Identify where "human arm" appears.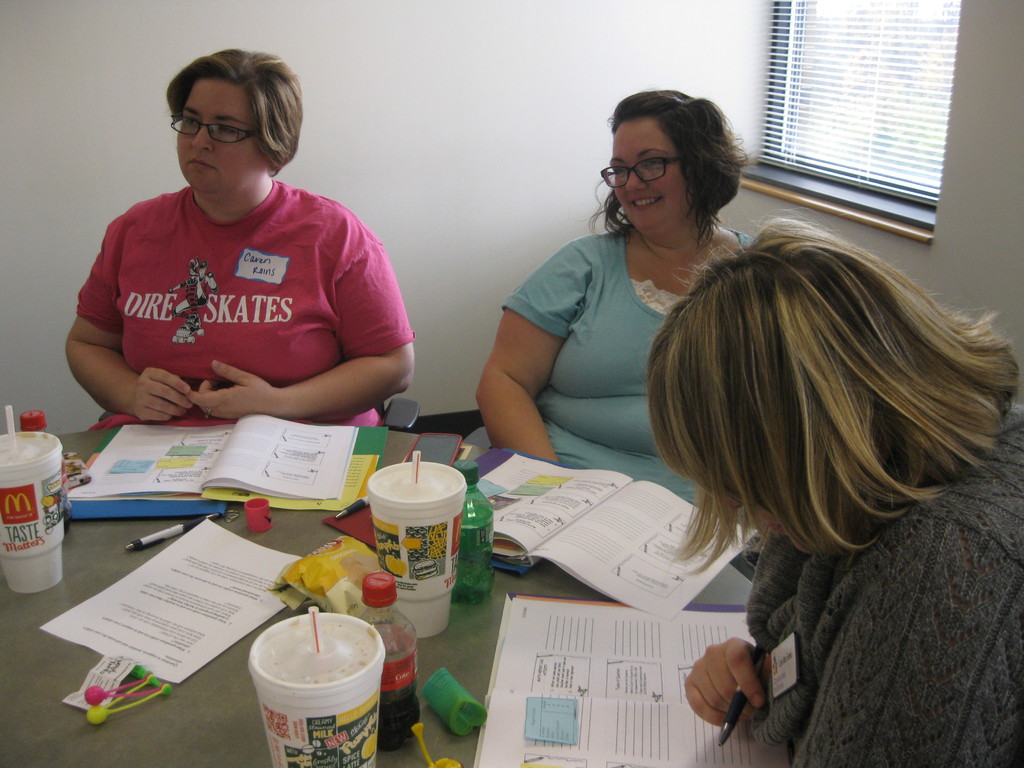
Appears at locate(59, 218, 198, 422).
